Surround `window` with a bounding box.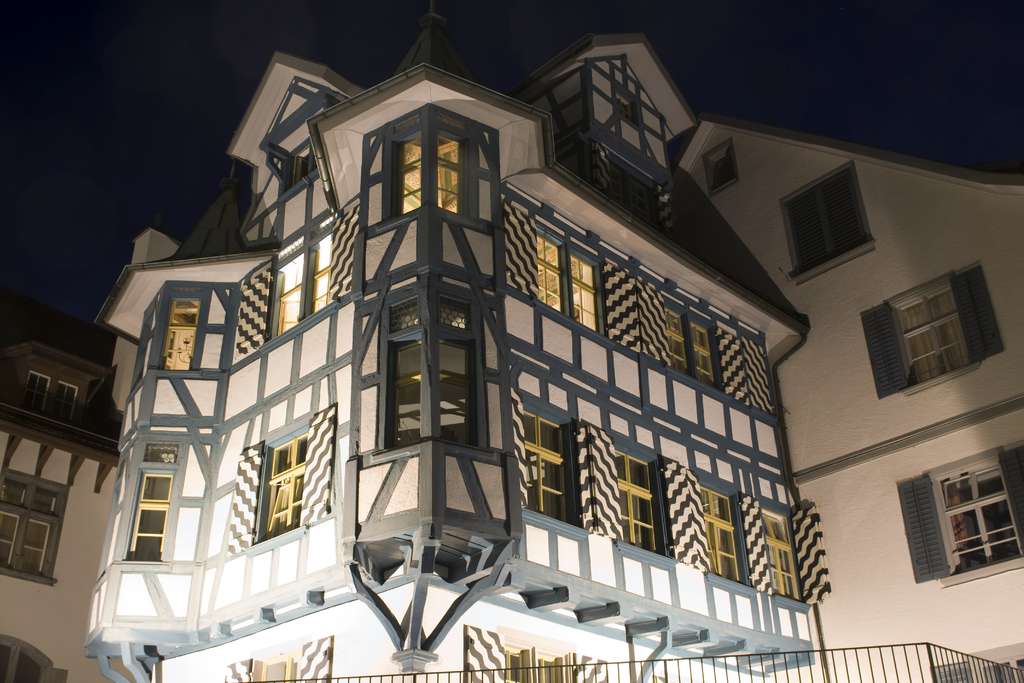
[1,476,28,563].
